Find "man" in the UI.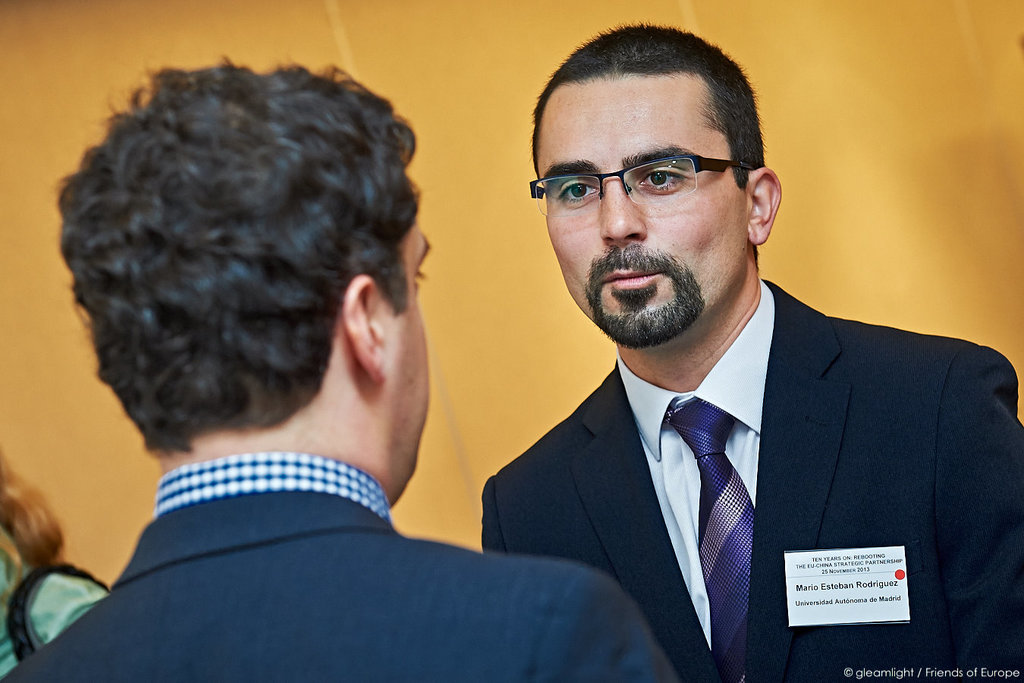
UI element at bbox(0, 52, 680, 682).
